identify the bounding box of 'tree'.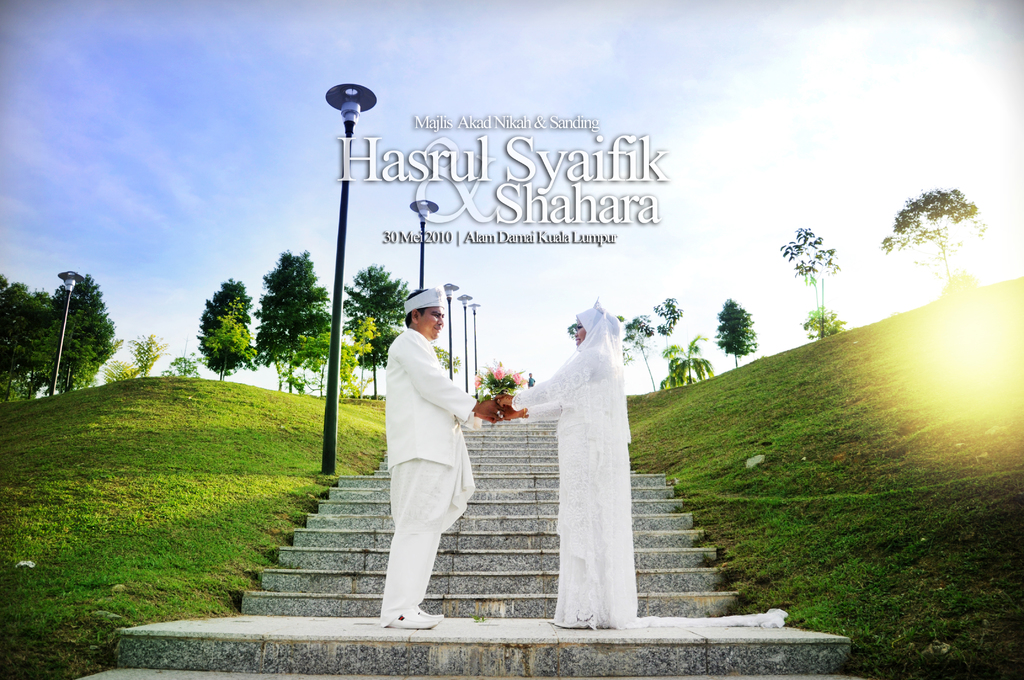
Rect(161, 354, 200, 378).
